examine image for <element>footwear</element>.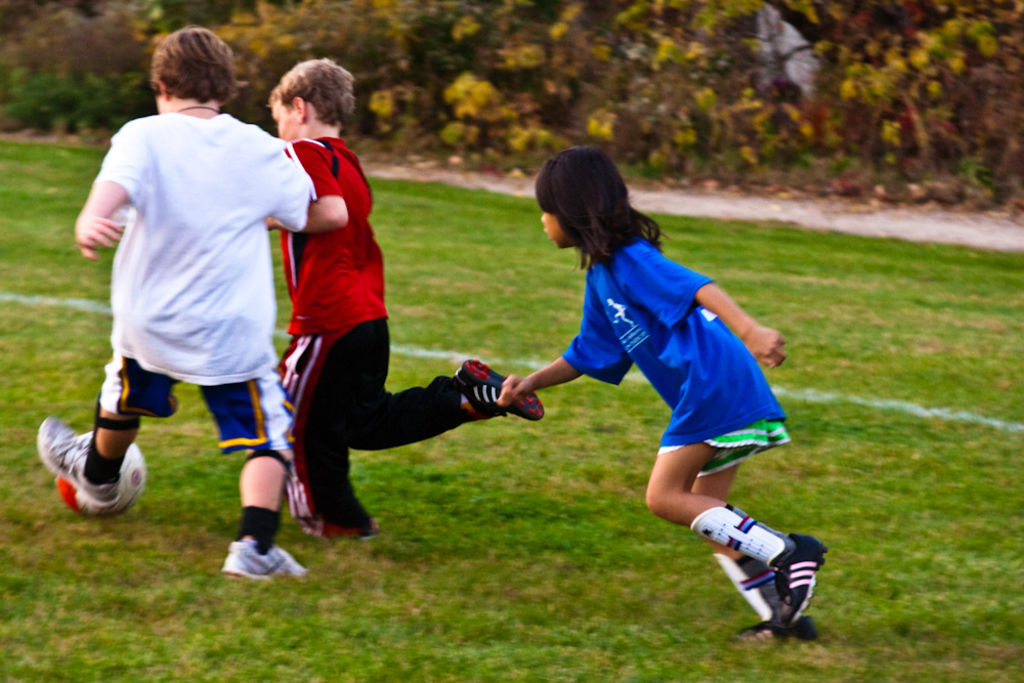
Examination result: rect(219, 540, 306, 585).
